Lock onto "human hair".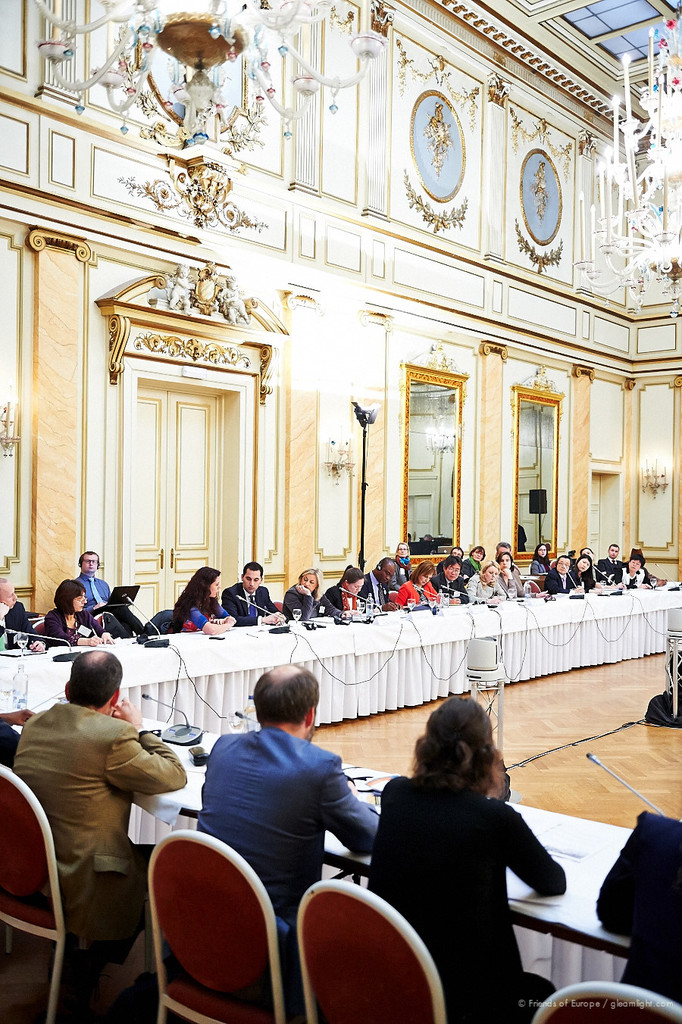
Locked: BBox(578, 547, 592, 559).
